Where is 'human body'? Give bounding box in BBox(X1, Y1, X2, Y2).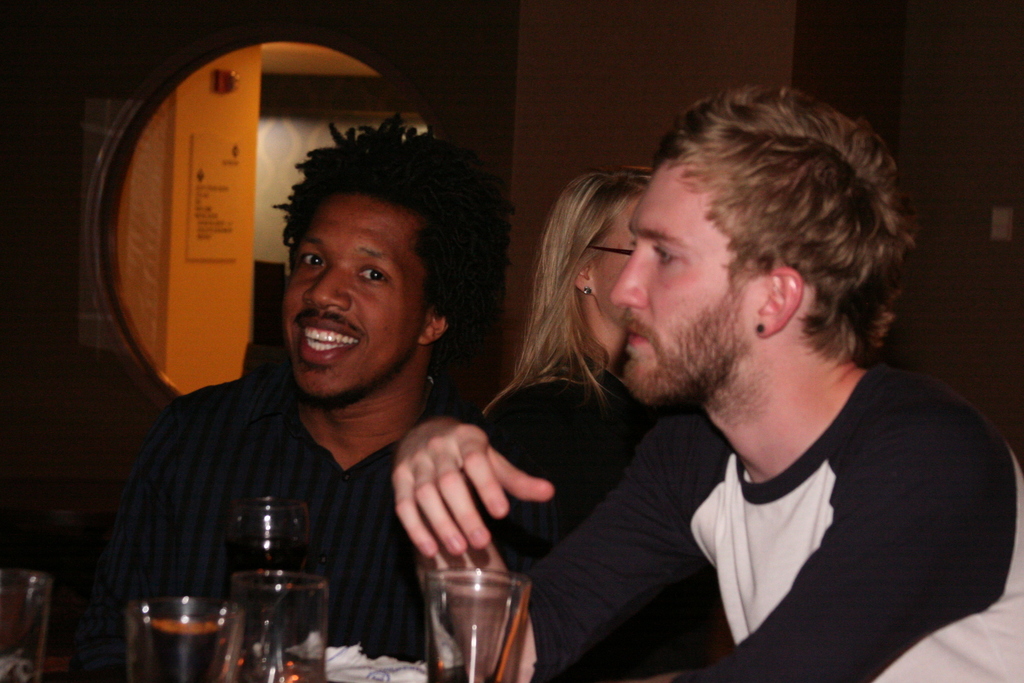
BBox(479, 349, 727, 682).
